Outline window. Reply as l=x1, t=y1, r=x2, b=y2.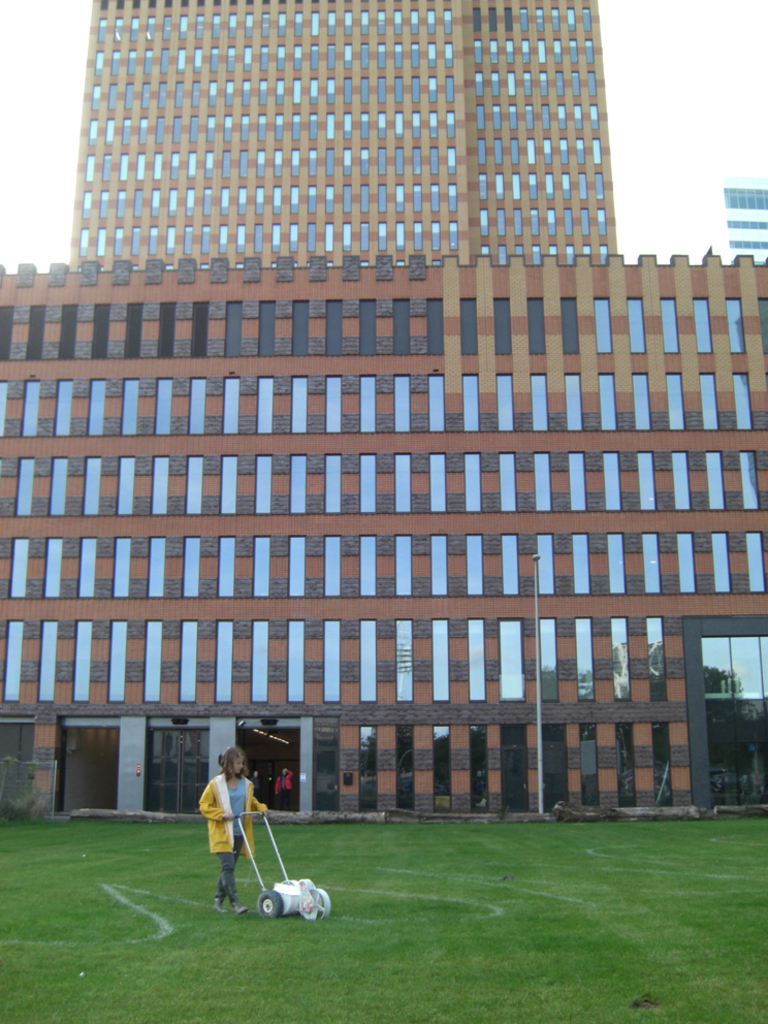
l=730, t=370, r=754, b=426.
